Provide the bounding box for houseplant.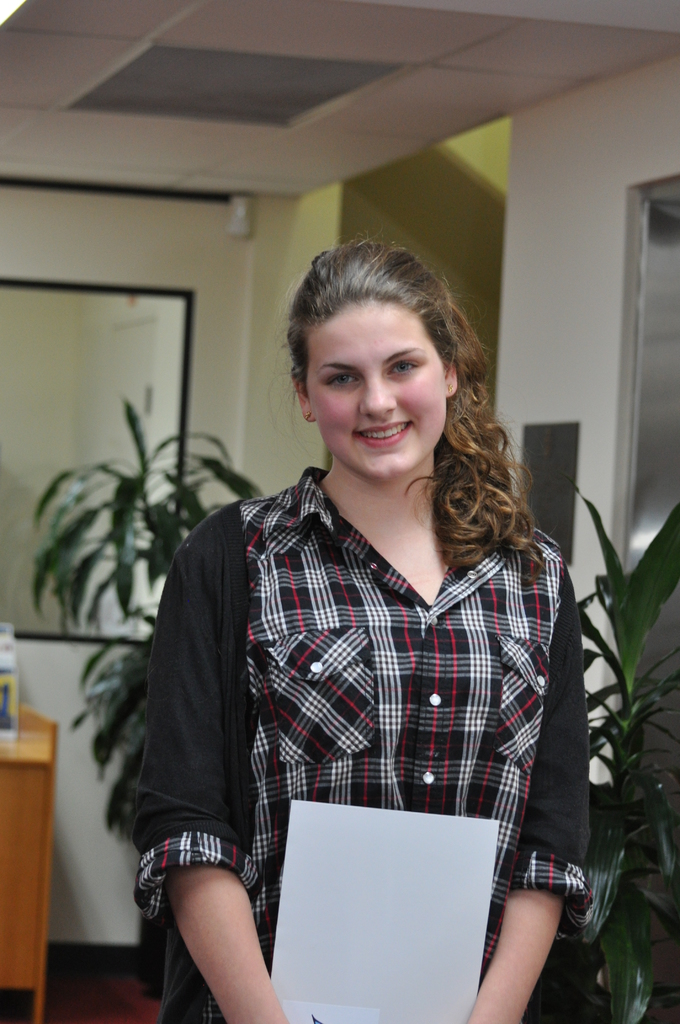
left=569, top=468, right=679, bottom=1023.
